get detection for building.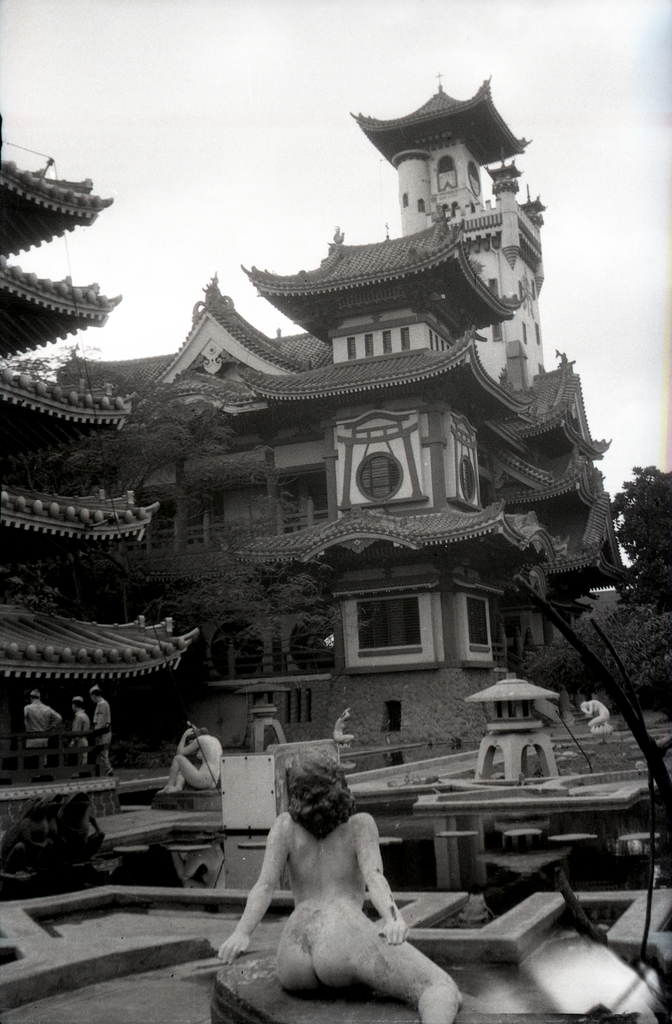
Detection: bbox(0, 120, 203, 781).
